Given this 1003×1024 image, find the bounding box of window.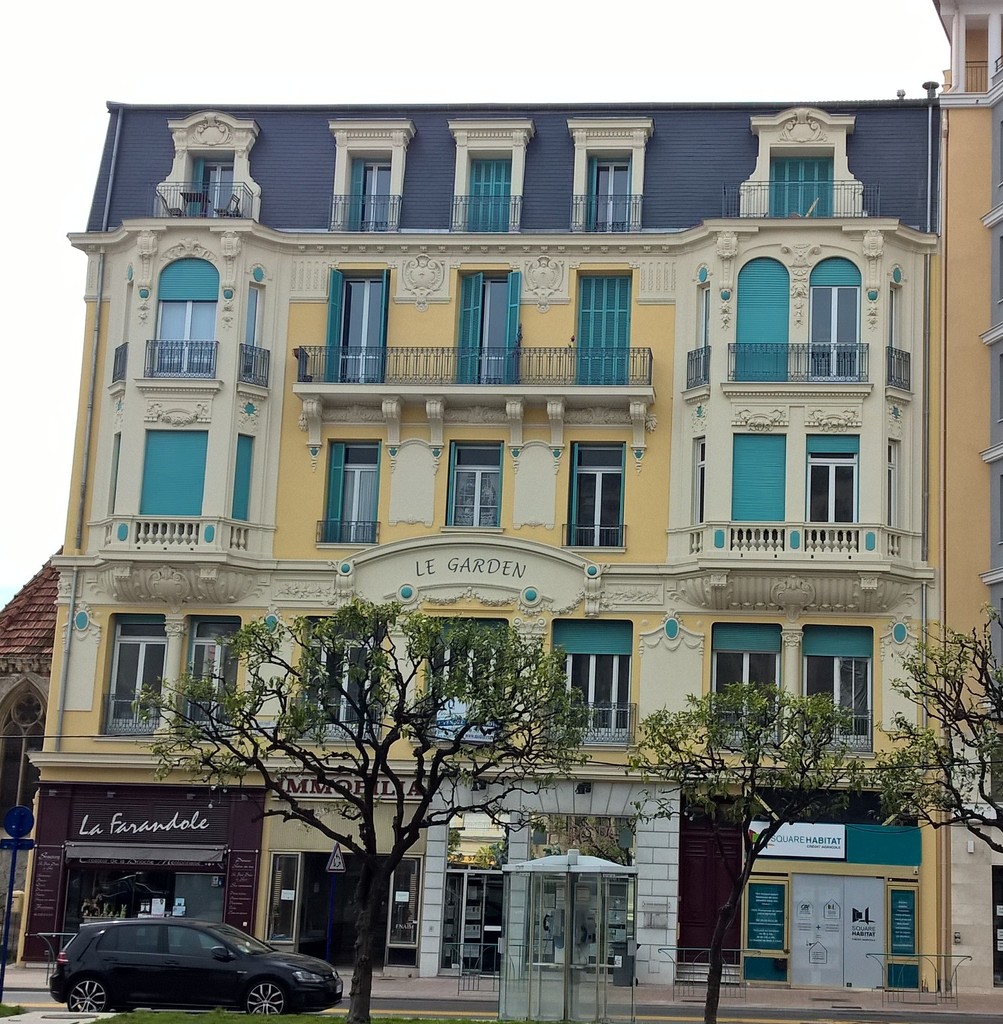
box(499, 874, 632, 1023).
